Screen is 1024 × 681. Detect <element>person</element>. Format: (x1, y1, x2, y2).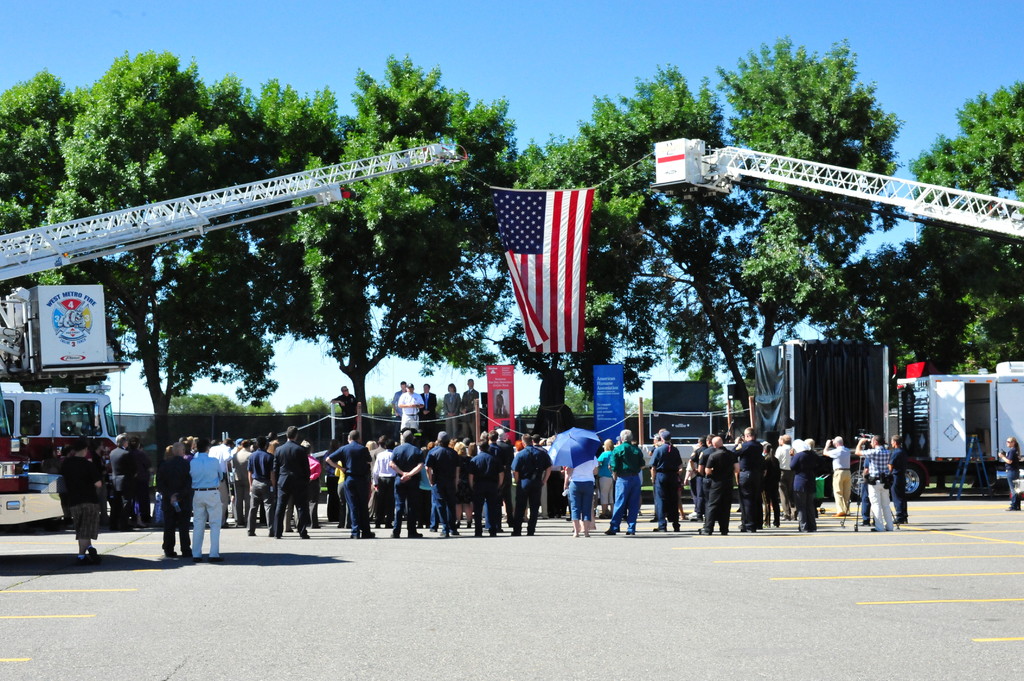
(471, 444, 502, 521).
